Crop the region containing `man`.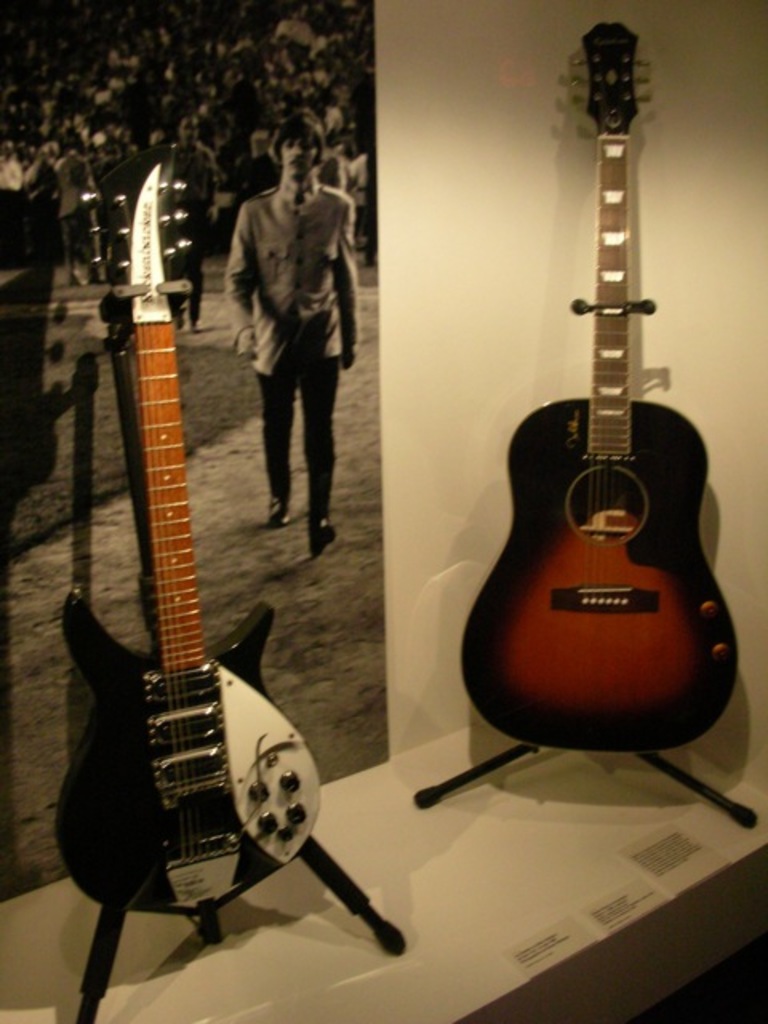
Crop region: <bbox>166, 110, 222, 325</bbox>.
